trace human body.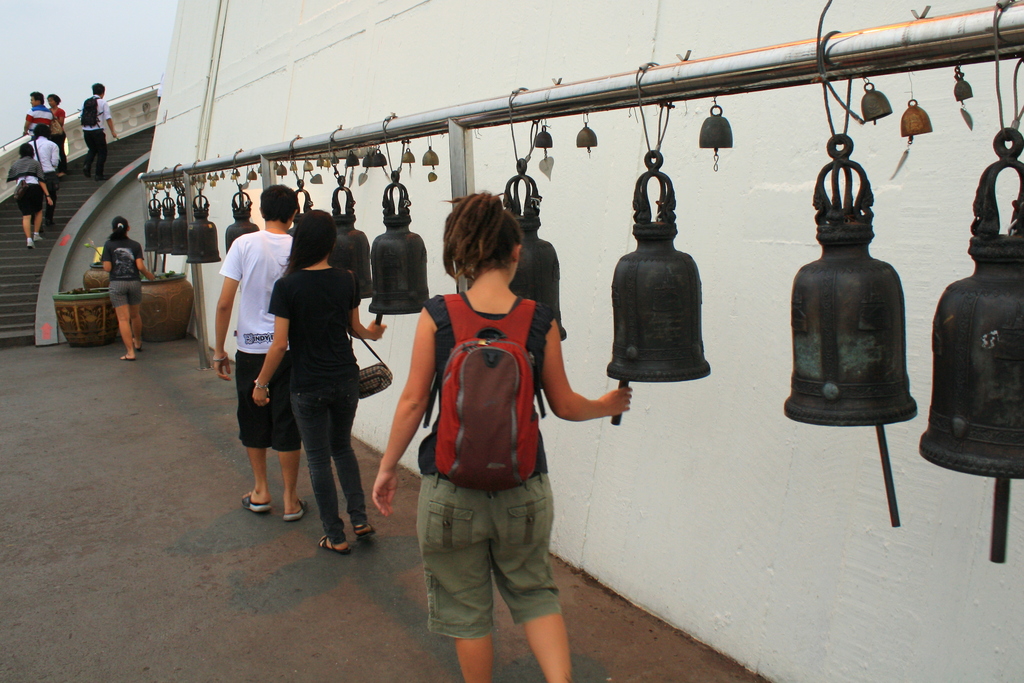
Traced to region(372, 278, 641, 682).
